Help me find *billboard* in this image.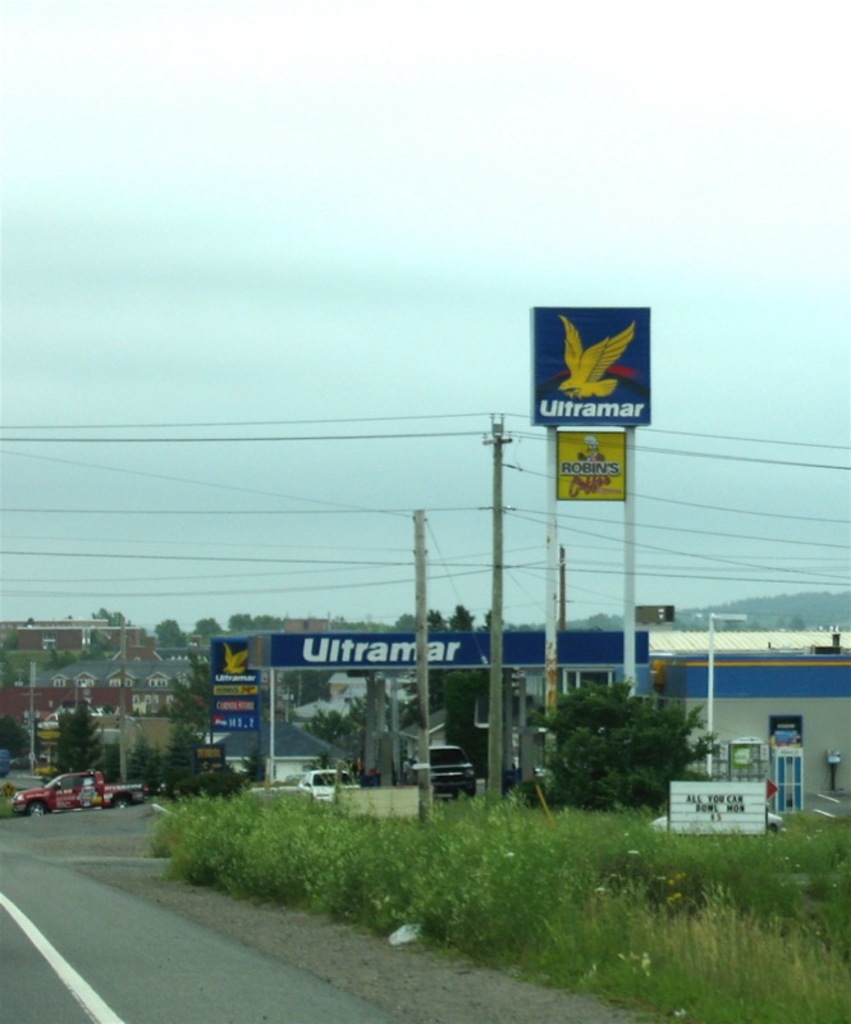
Found it: Rect(663, 777, 774, 836).
